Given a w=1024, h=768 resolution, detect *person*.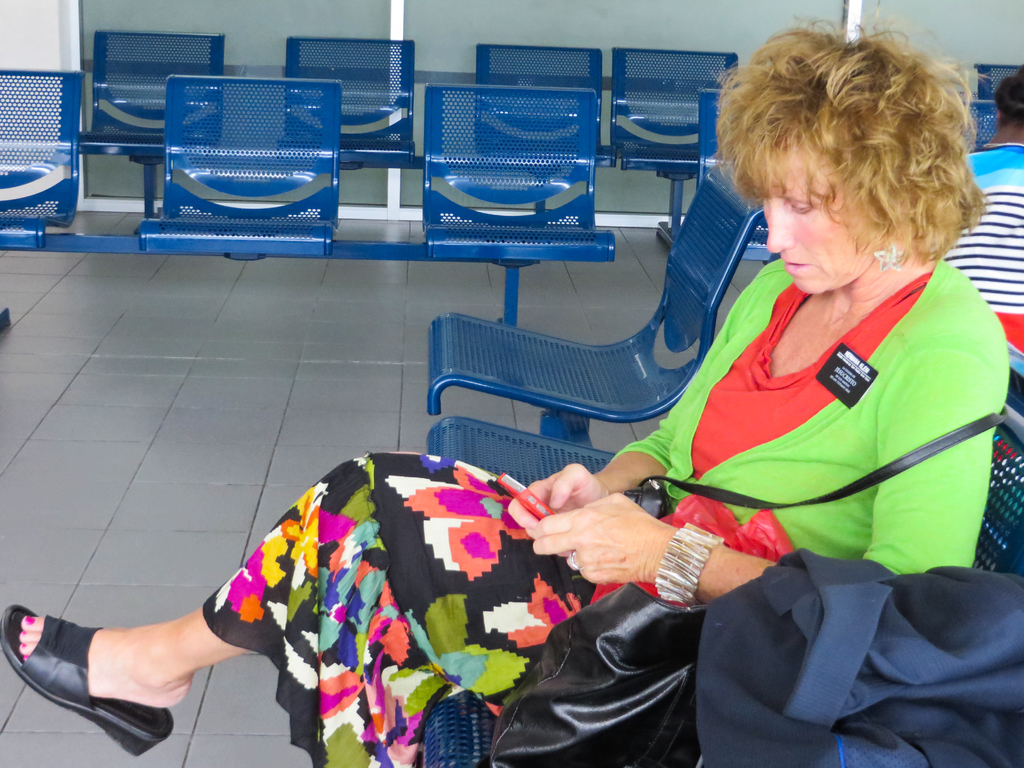
(x1=0, y1=0, x2=1013, y2=767).
